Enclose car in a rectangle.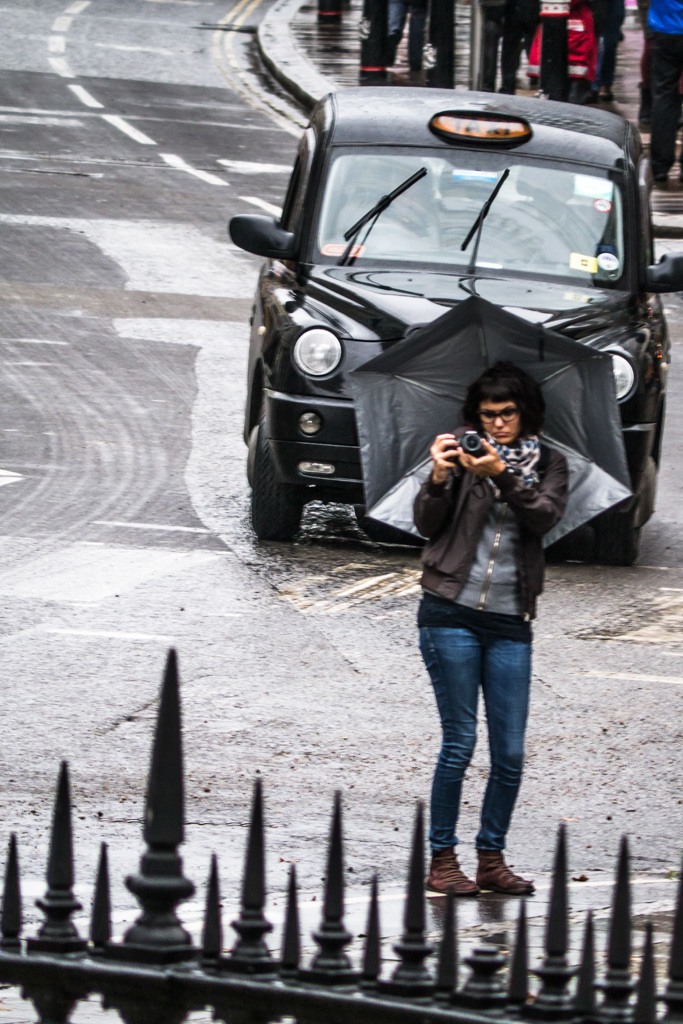
224,70,656,583.
